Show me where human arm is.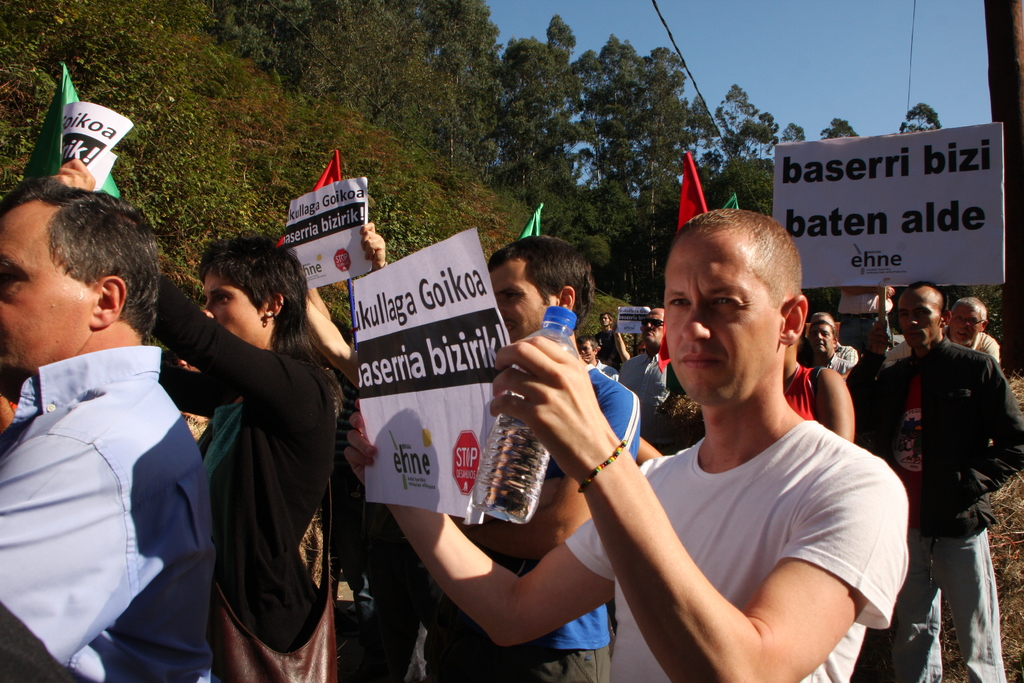
human arm is at box(0, 436, 143, 680).
